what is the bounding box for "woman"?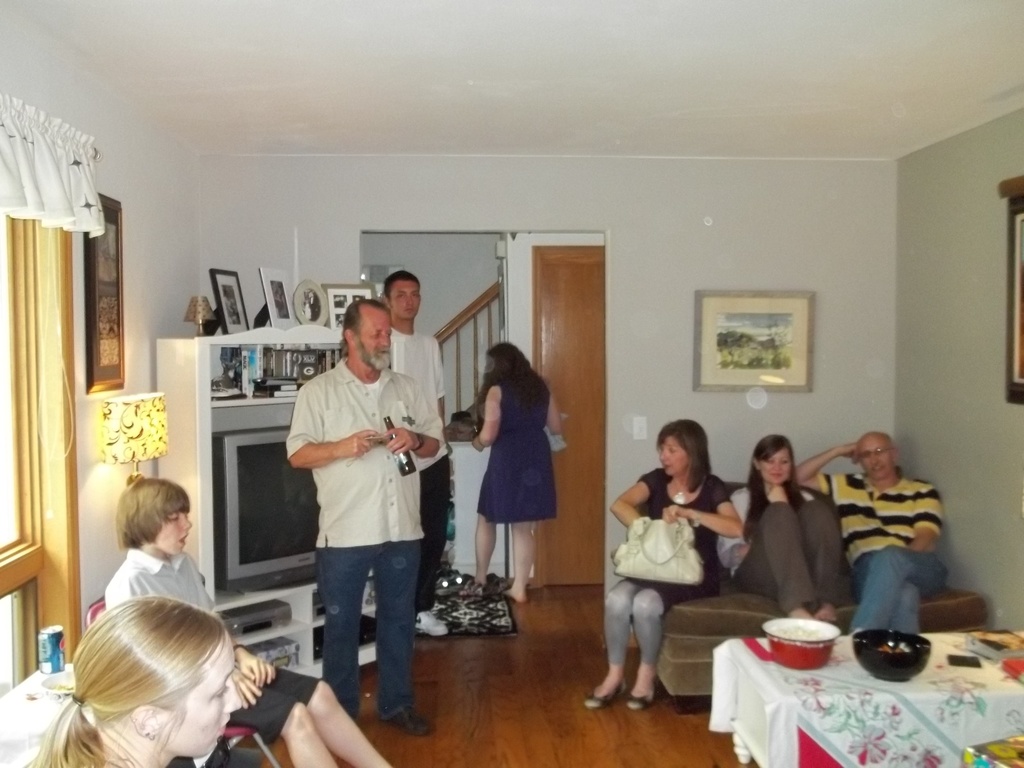
left=708, top=428, right=852, bottom=628.
